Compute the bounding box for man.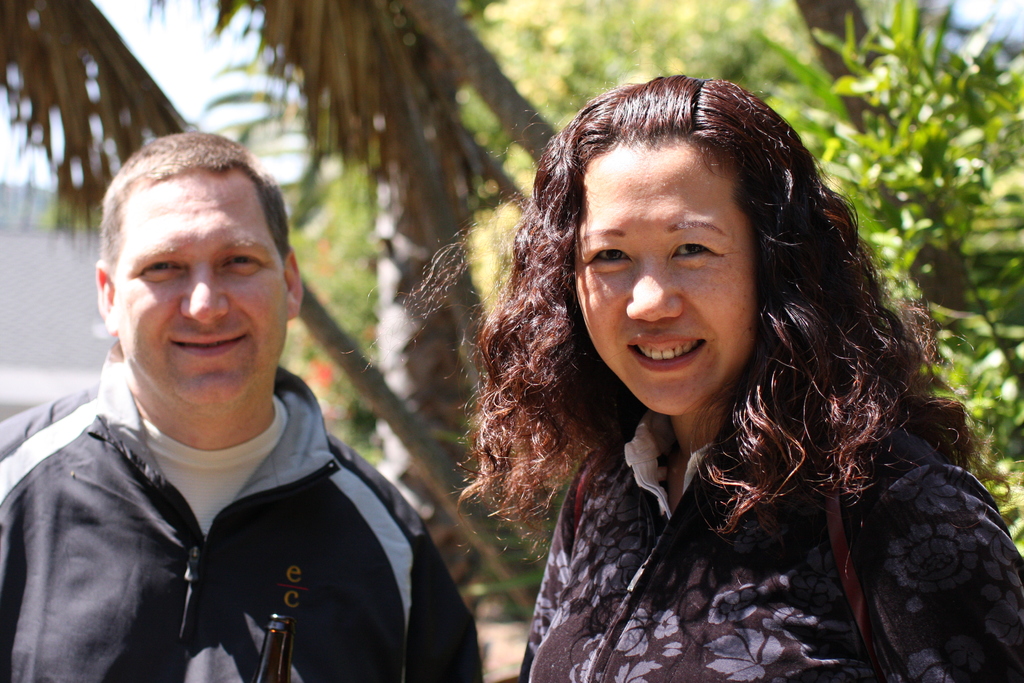
bbox=(15, 128, 489, 675).
